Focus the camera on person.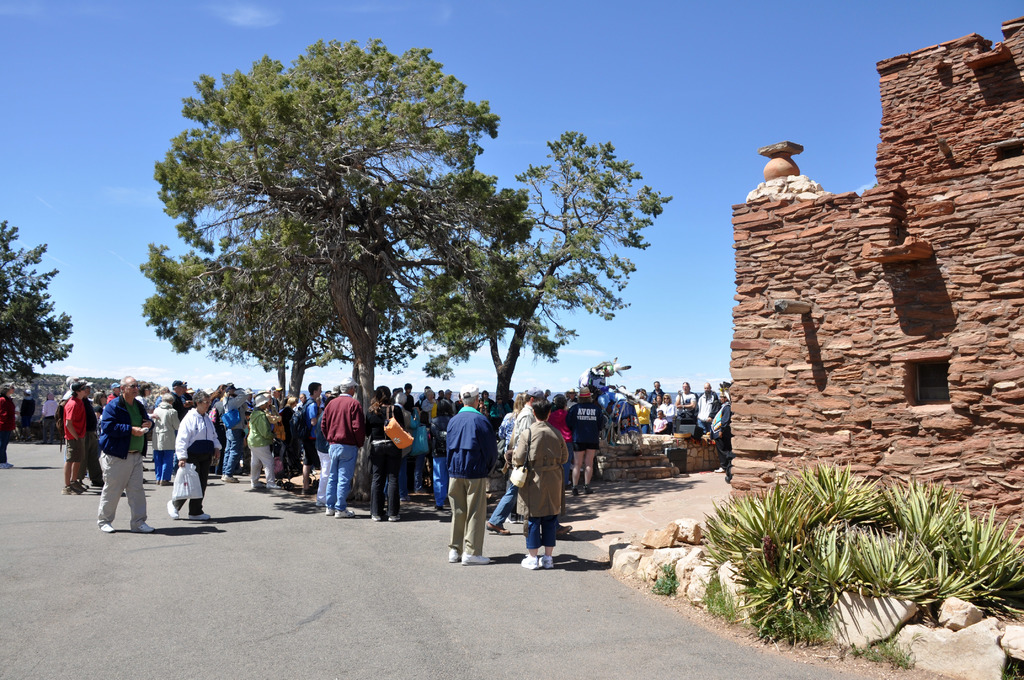
Focus region: <box>486,397,545,534</box>.
